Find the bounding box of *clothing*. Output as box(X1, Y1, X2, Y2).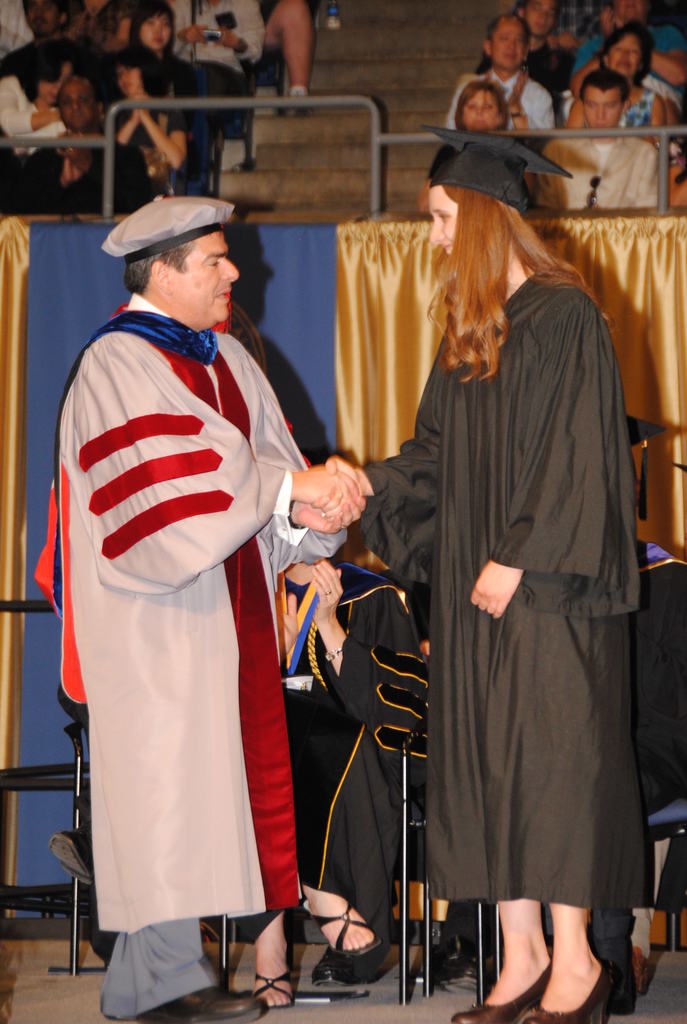
box(473, 31, 574, 110).
